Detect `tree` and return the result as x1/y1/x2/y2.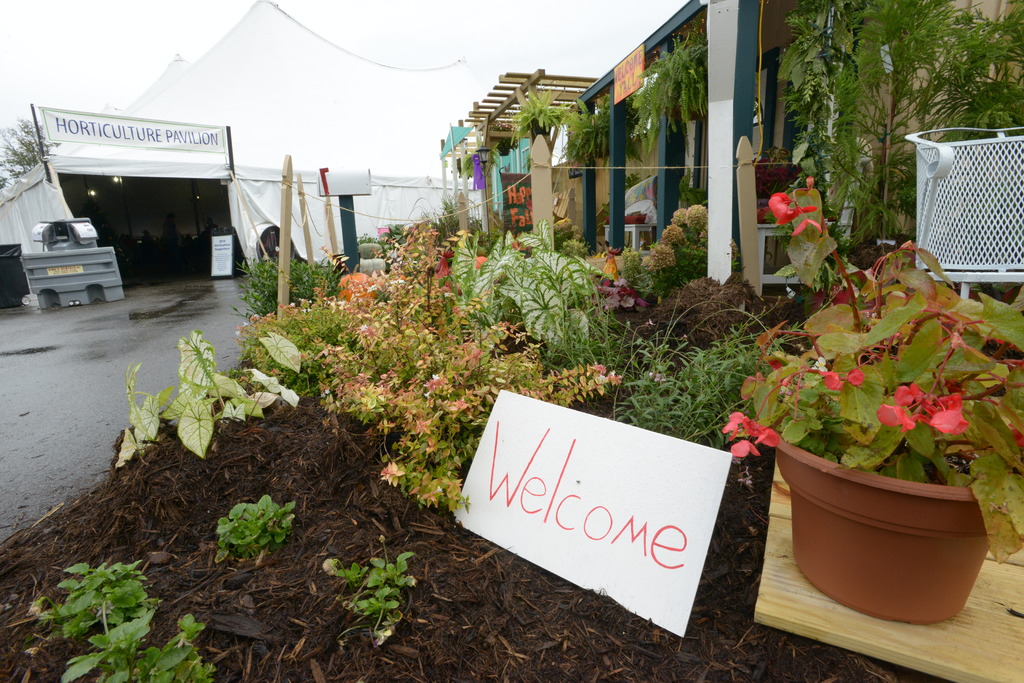
0/117/62/213.
